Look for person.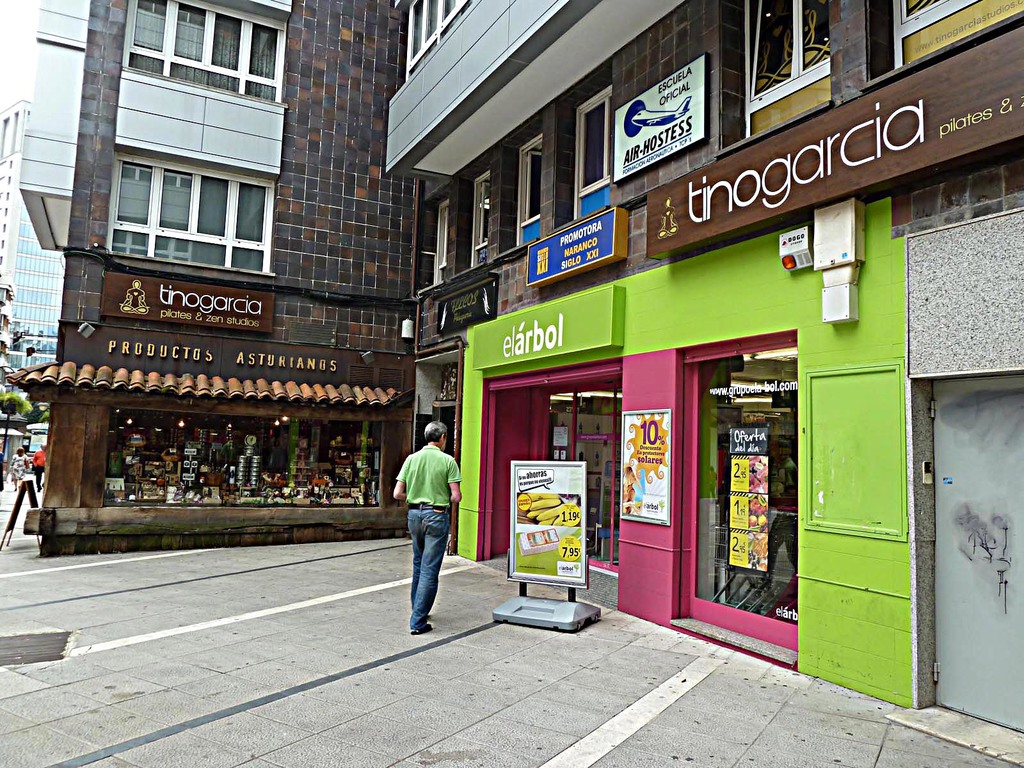
Found: Rect(31, 439, 47, 491).
